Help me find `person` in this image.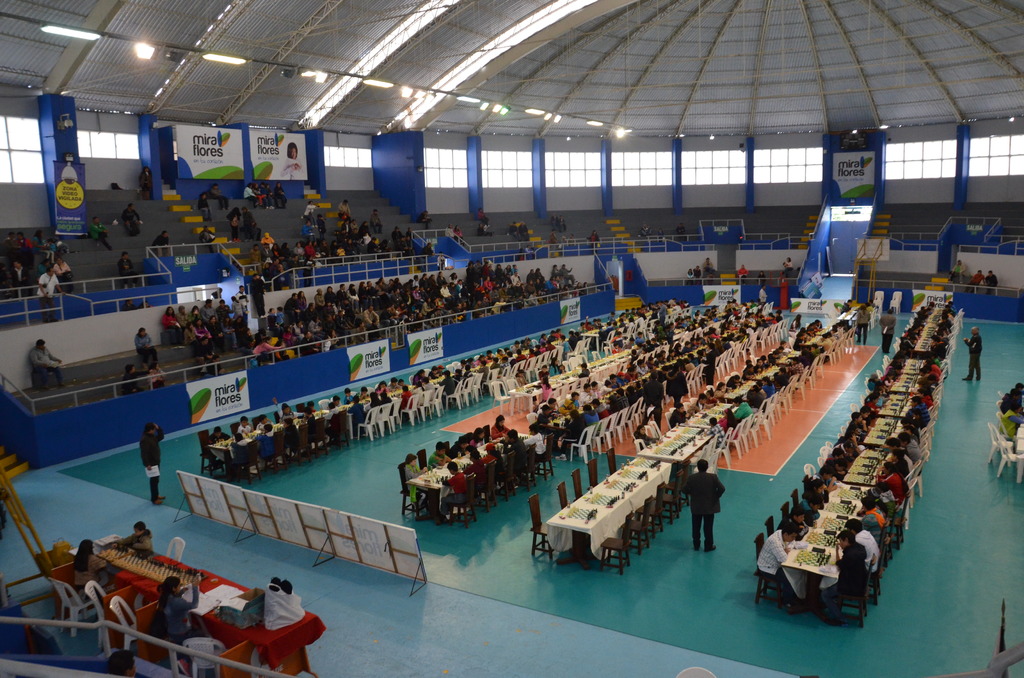
Found it: (332,396,339,407).
